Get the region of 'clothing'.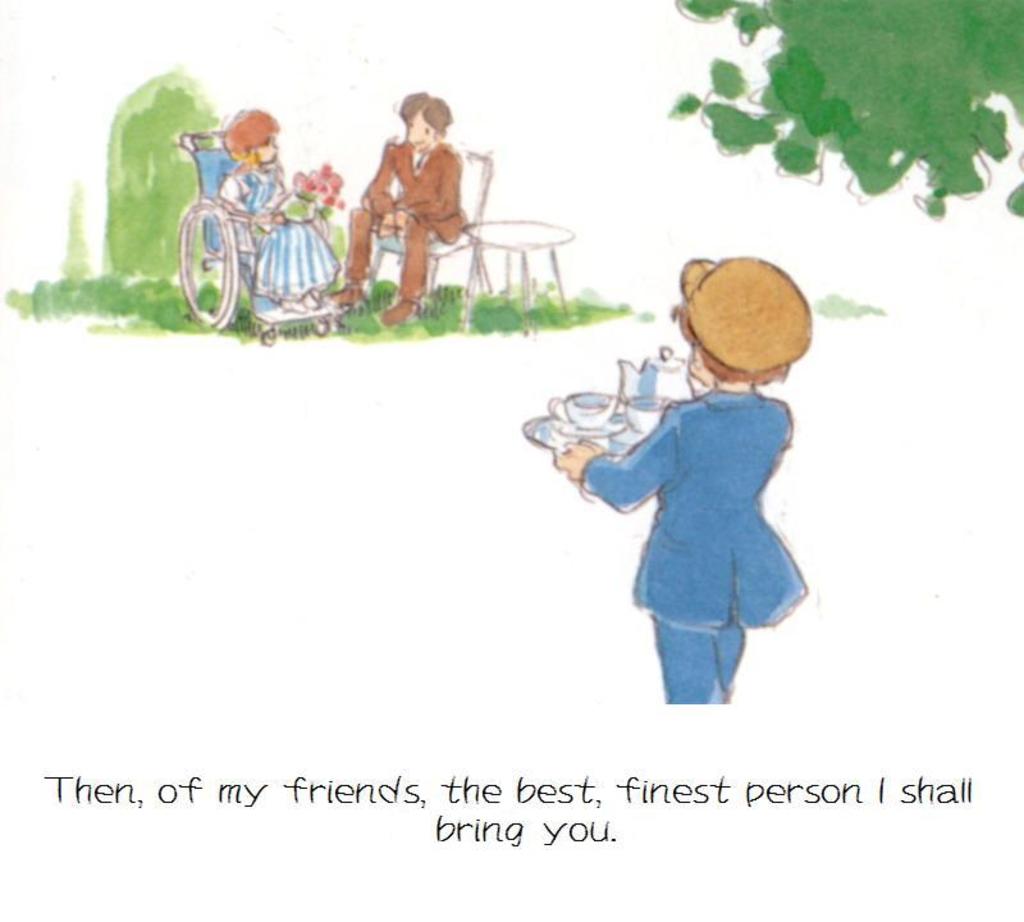
x1=346, y1=137, x2=468, y2=310.
